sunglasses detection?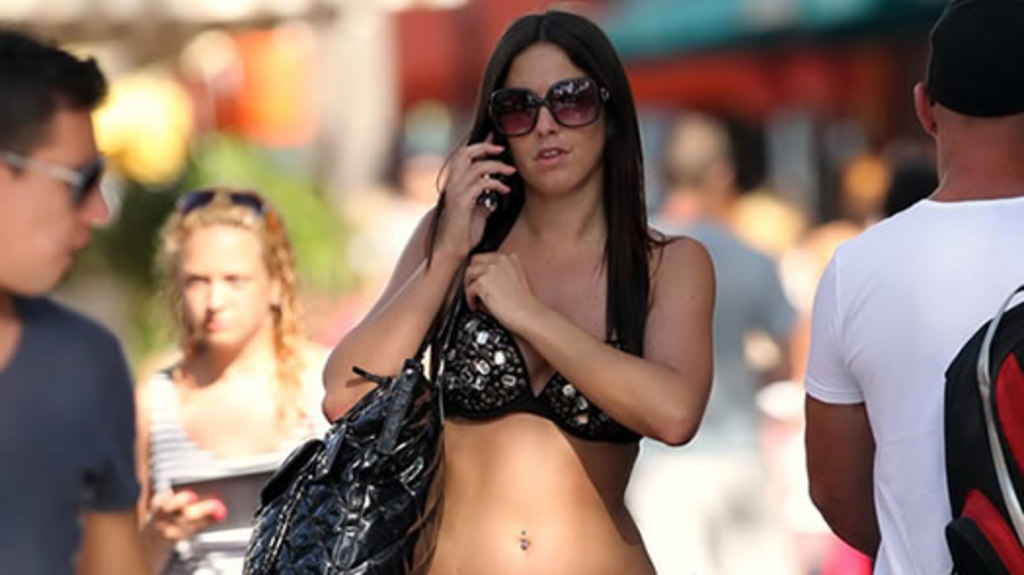
(187,183,271,226)
